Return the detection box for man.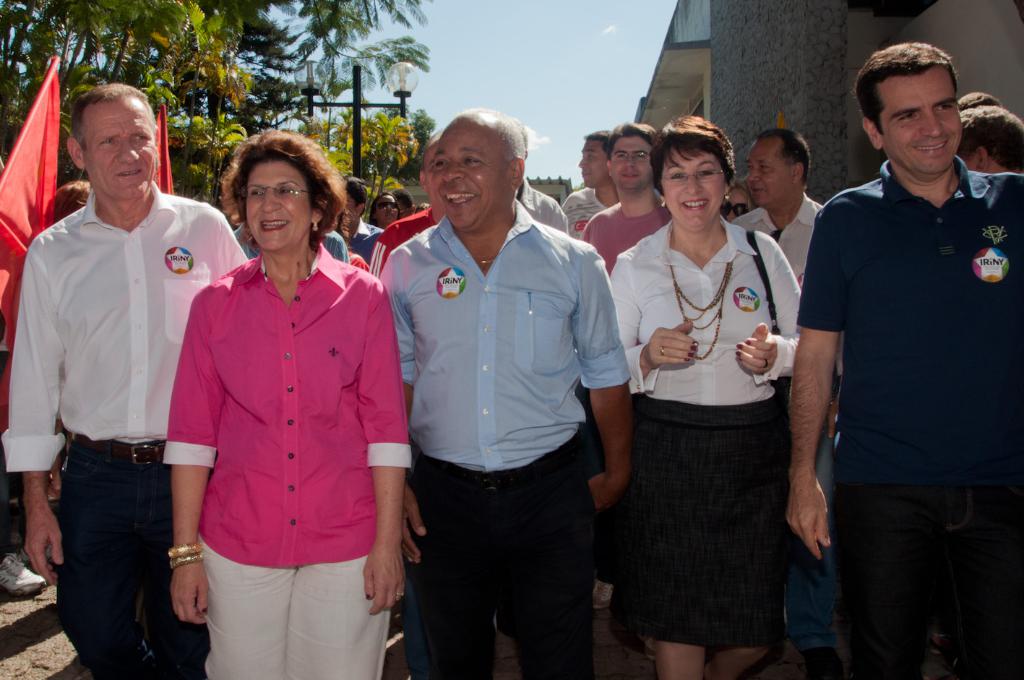
left=563, top=131, right=625, bottom=254.
